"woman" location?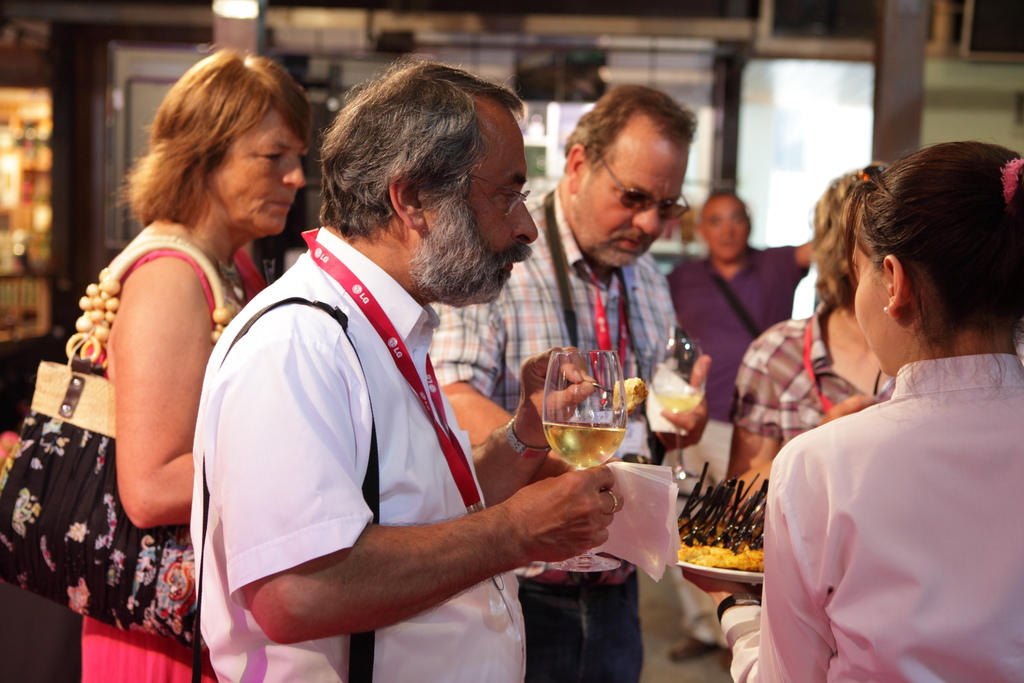
(681,142,1023,682)
